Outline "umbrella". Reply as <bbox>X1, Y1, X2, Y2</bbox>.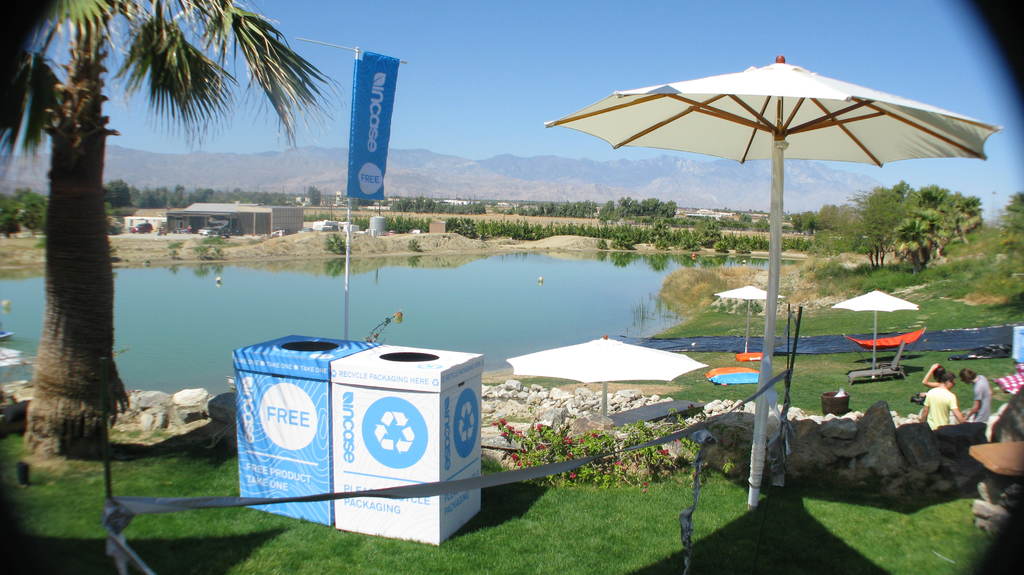
<bbox>719, 285, 781, 356</bbox>.
